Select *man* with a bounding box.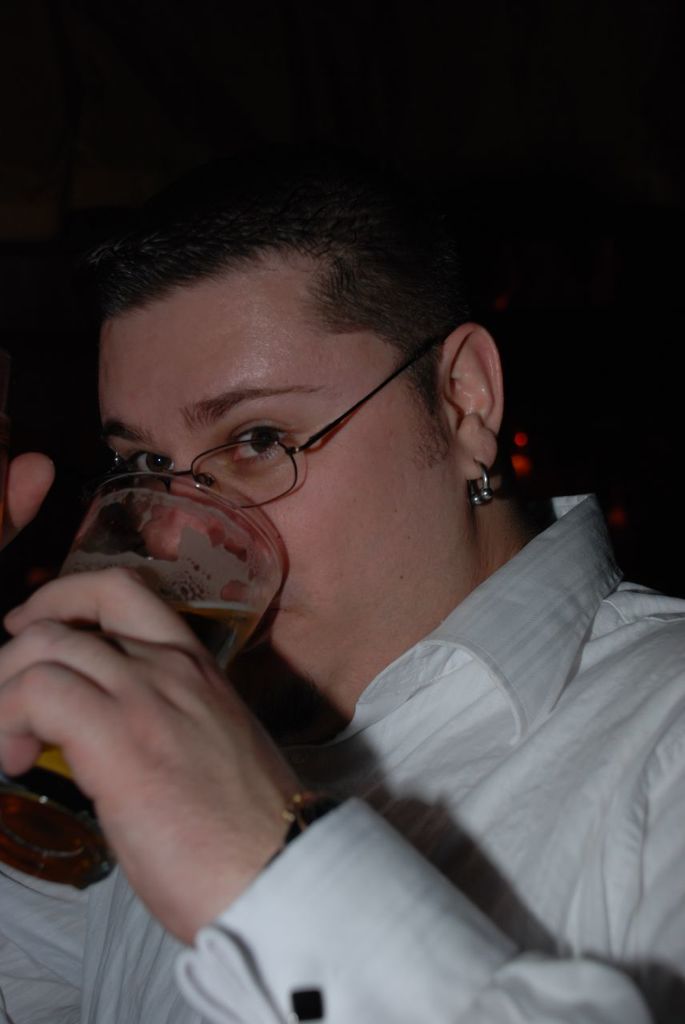
crop(0, 181, 678, 1002).
